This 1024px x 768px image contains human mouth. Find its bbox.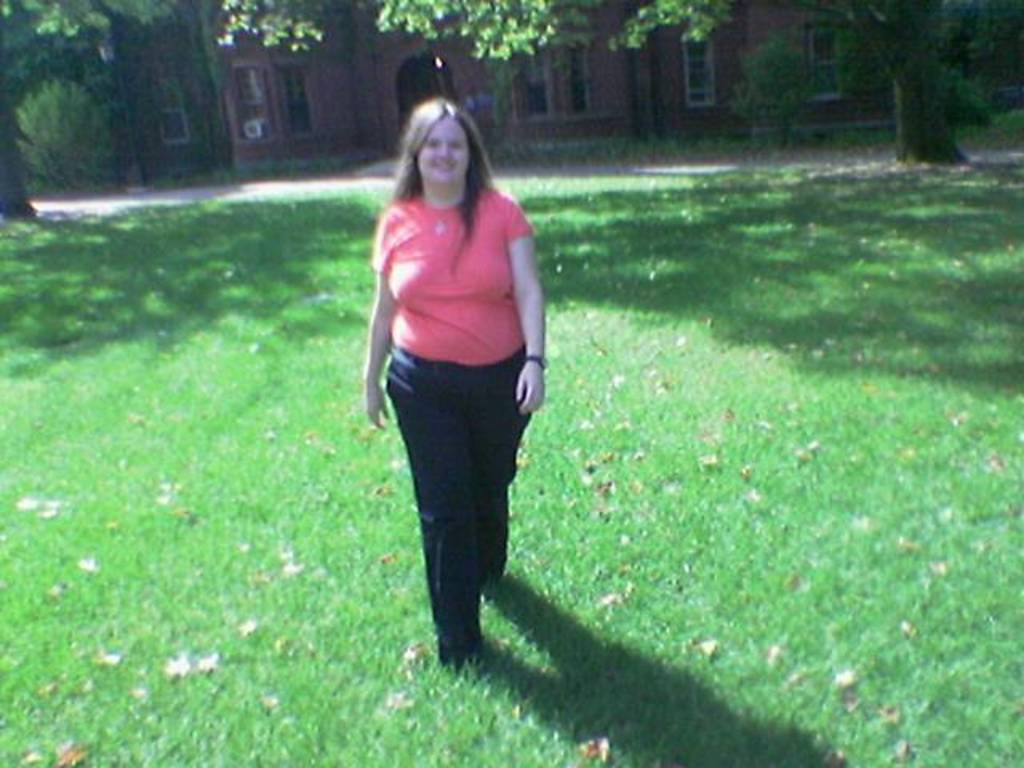
Rect(435, 152, 456, 171).
